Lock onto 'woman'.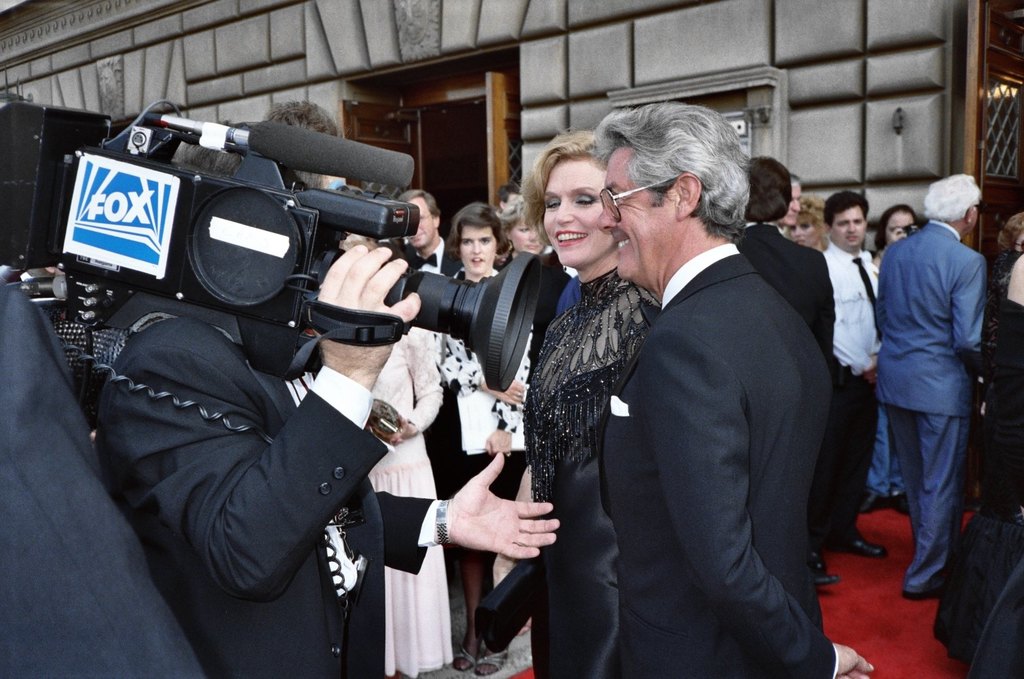
Locked: {"x1": 985, "y1": 211, "x2": 1023, "y2": 411}.
